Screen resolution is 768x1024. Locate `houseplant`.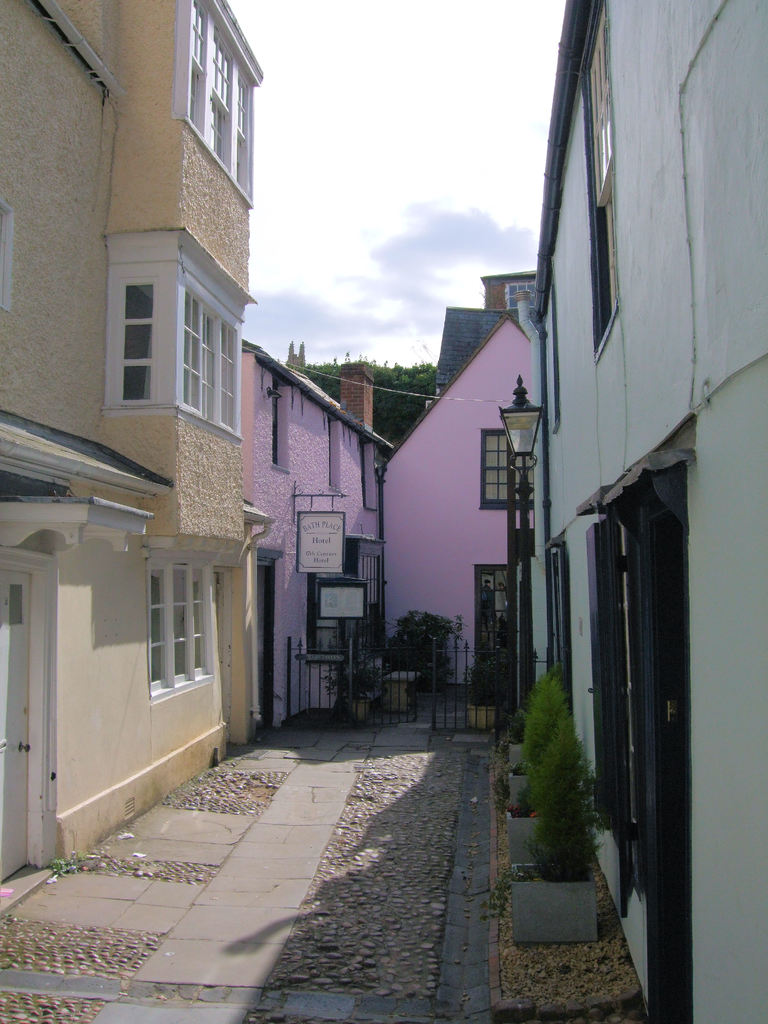
[x1=464, y1=644, x2=511, y2=732].
